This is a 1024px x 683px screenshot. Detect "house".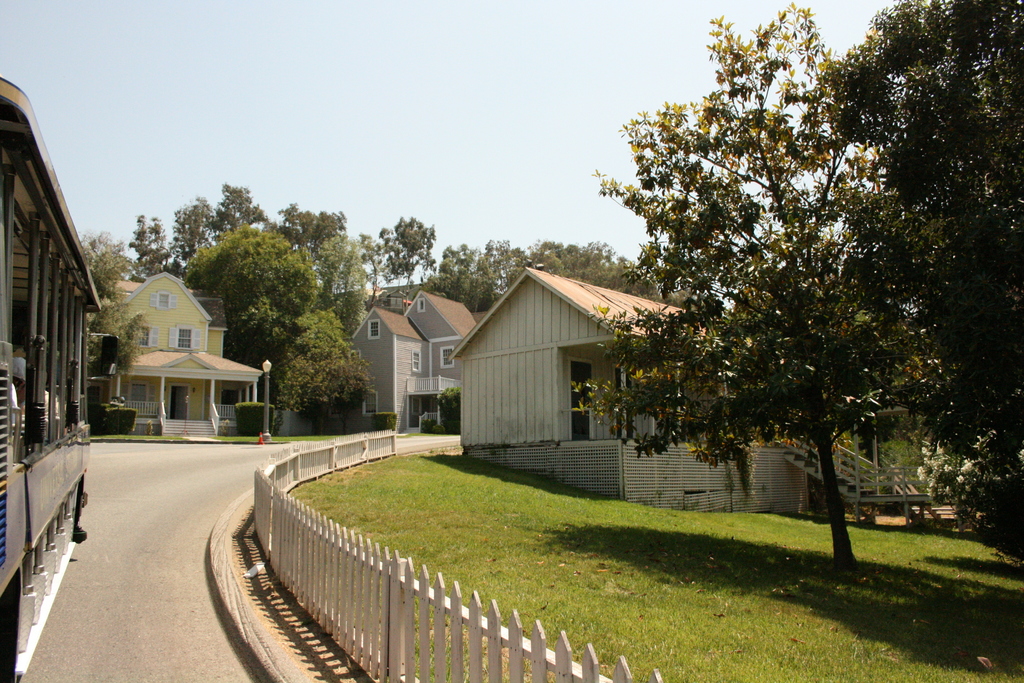
[90,263,268,433].
